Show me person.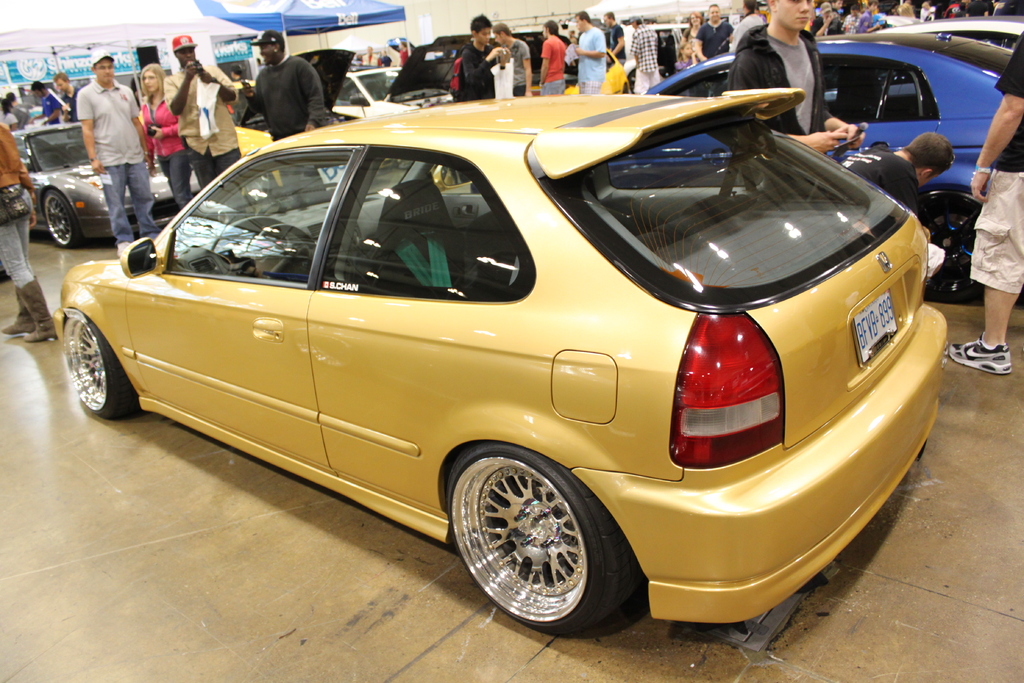
person is here: Rect(138, 62, 193, 210).
